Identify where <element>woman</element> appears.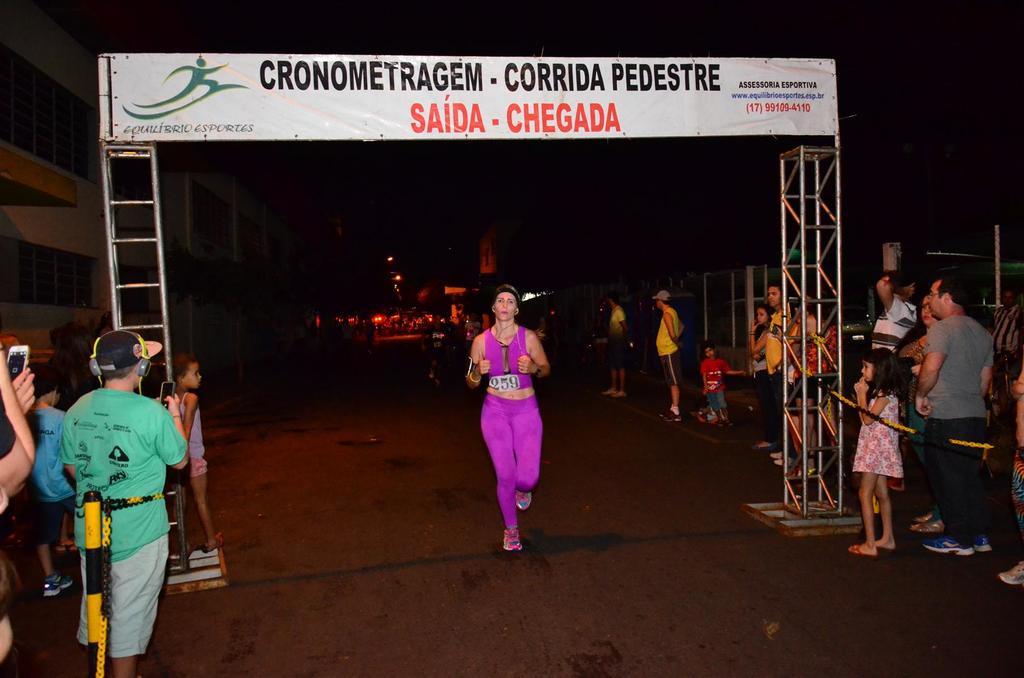
Appears at [x1=904, y1=295, x2=948, y2=537].
